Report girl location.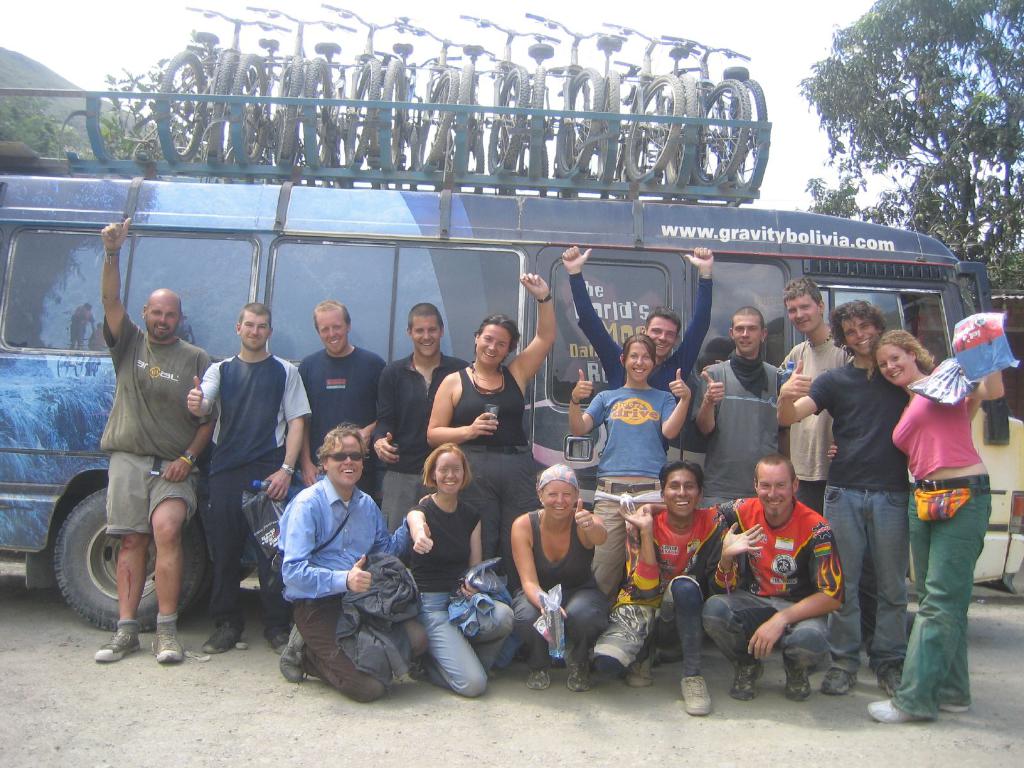
Report: 869, 330, 1007, 725.
